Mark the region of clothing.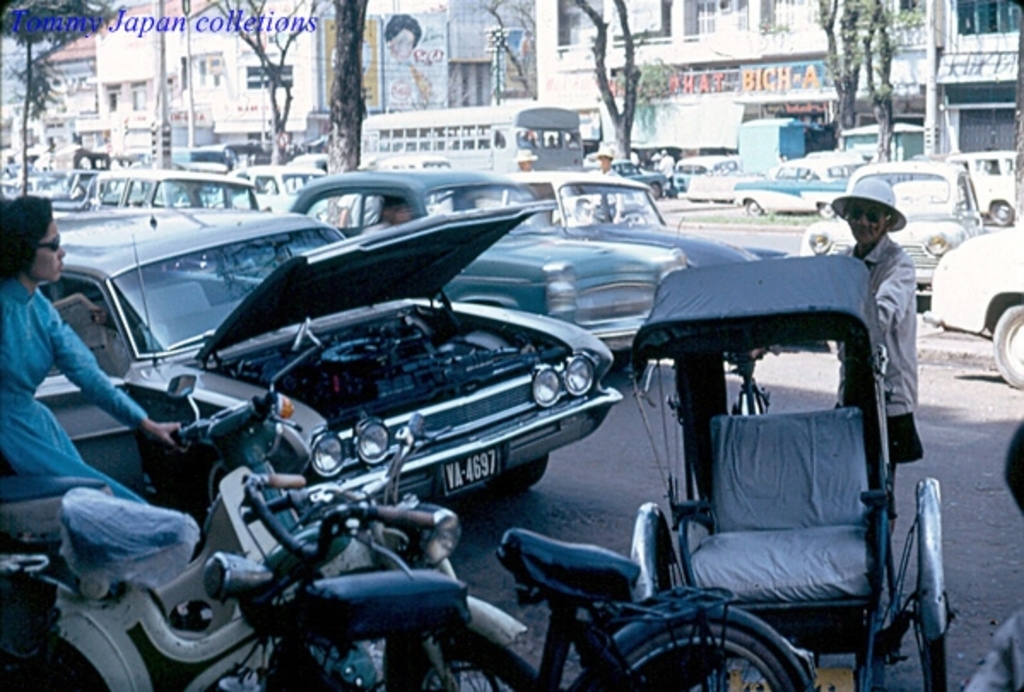
Region: (x1=656, y1=155, x2=675, y2=190).
